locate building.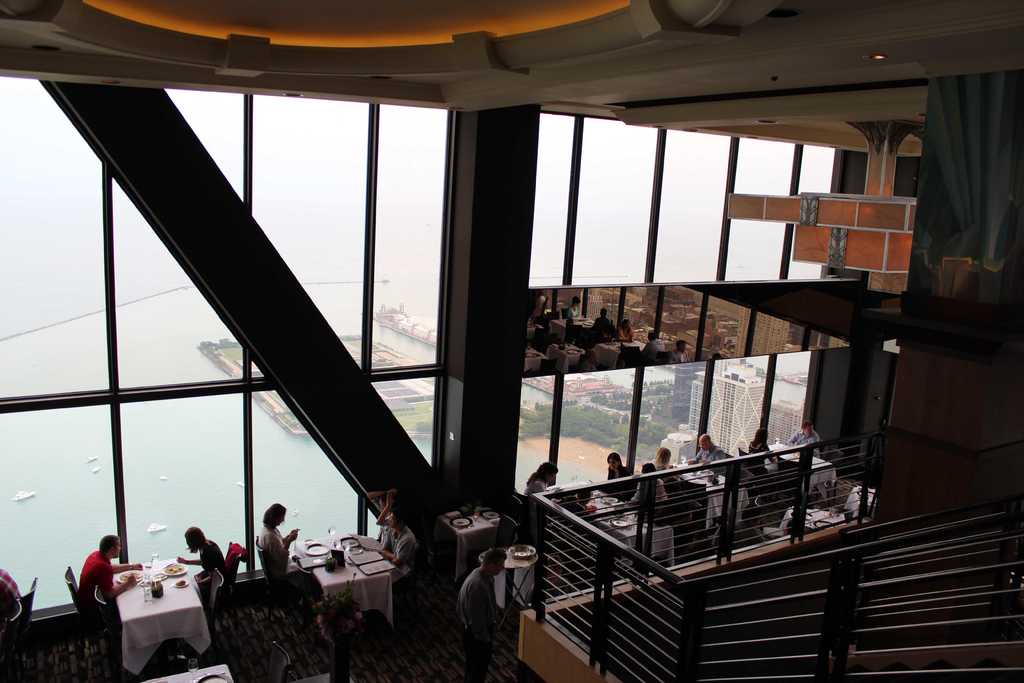
Bounding box: box=[0, 0, 1023, 682].
